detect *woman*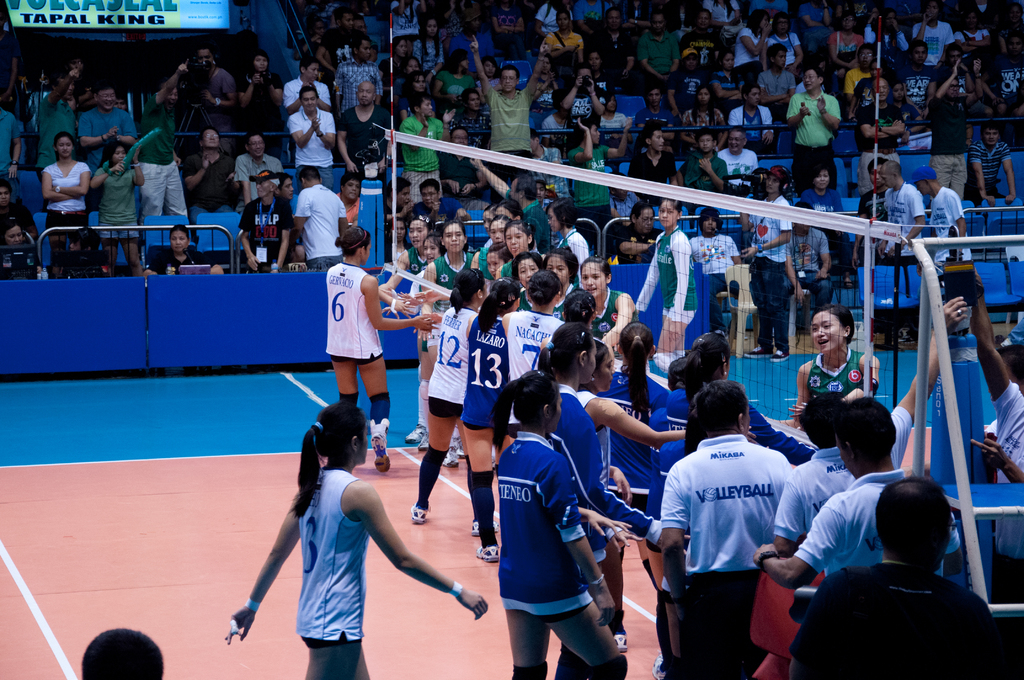
select_region(0, 222, 38, 280)
